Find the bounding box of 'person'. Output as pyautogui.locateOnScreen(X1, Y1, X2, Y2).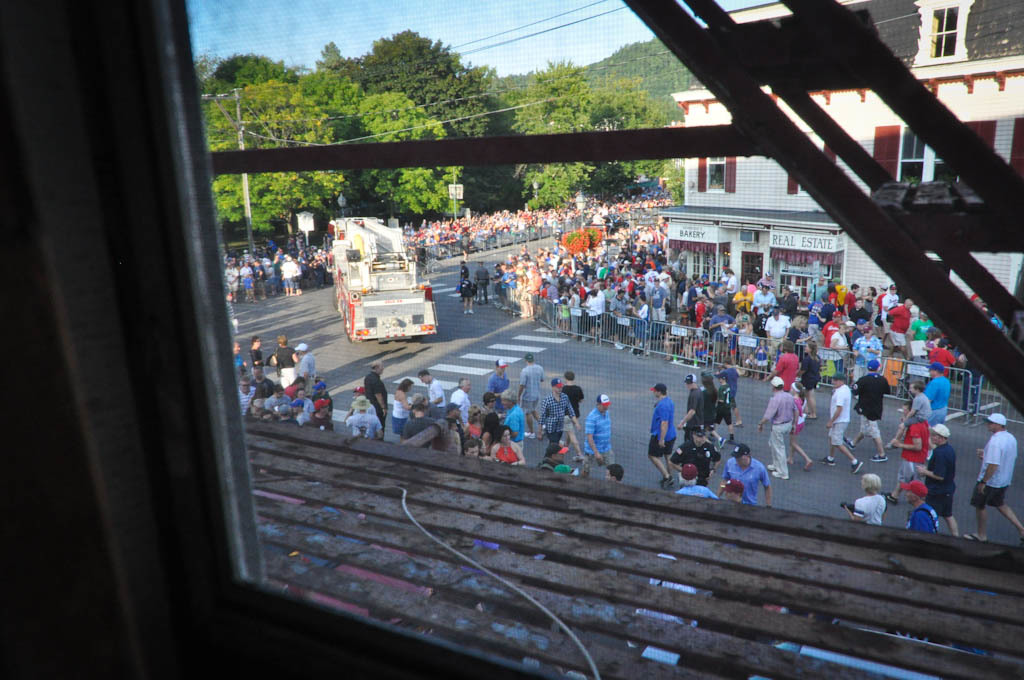
pyautogui.locateOnScreen(917, 422, 965, 540).
